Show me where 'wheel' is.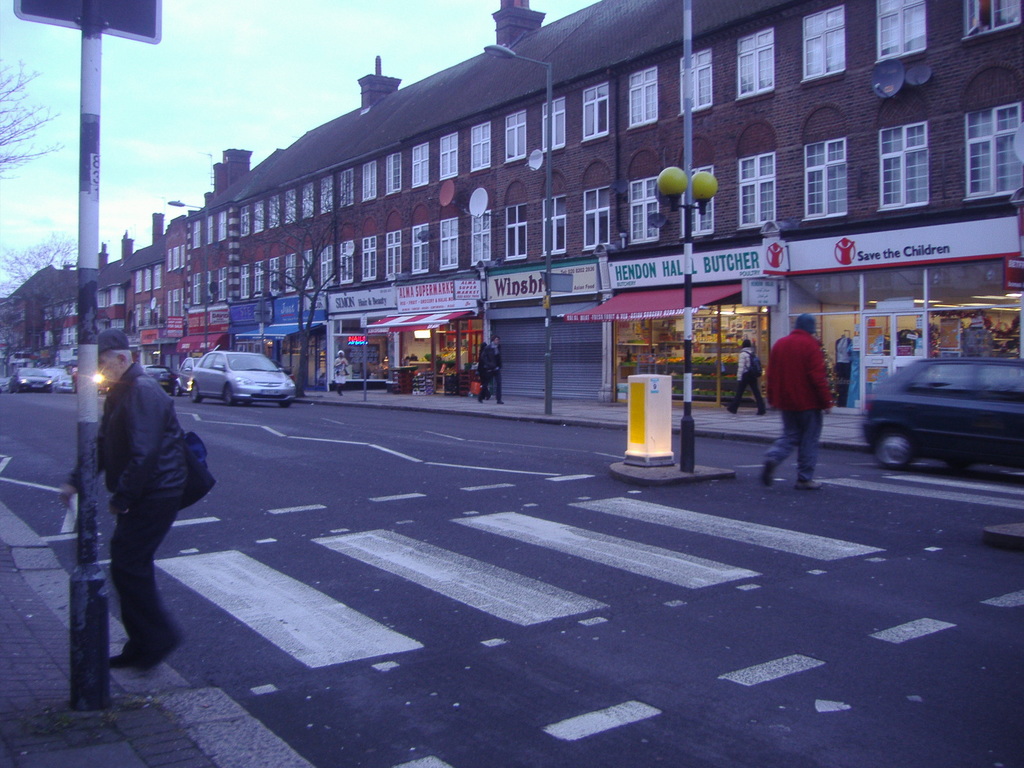
'wheel' is at rect(190, 383, 202, 403).
